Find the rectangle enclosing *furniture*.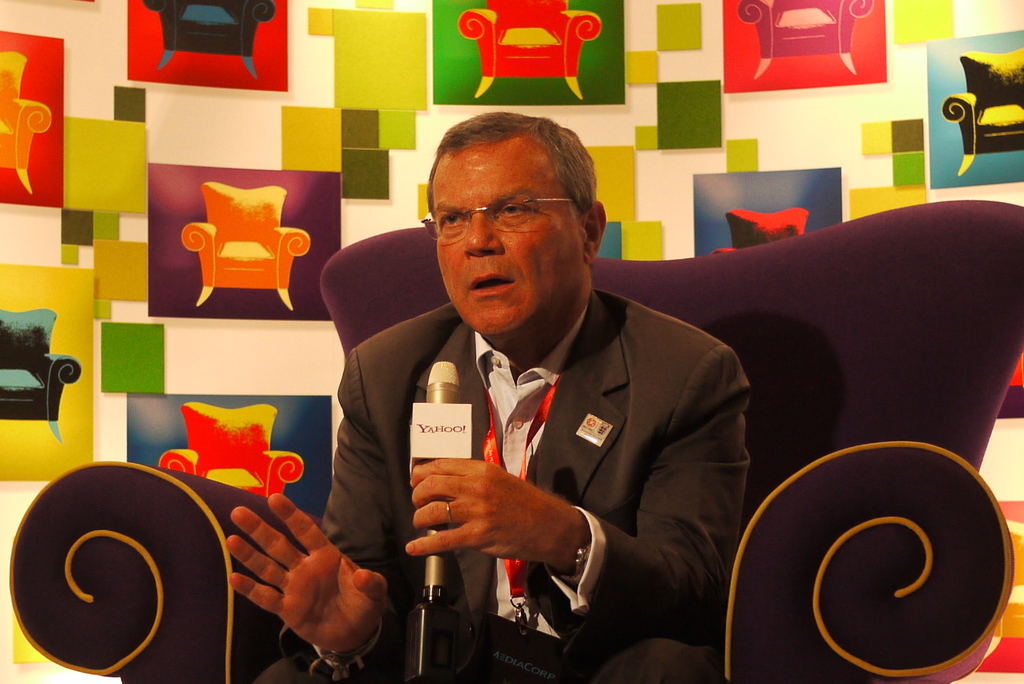
8, 202, 1023, 683.
